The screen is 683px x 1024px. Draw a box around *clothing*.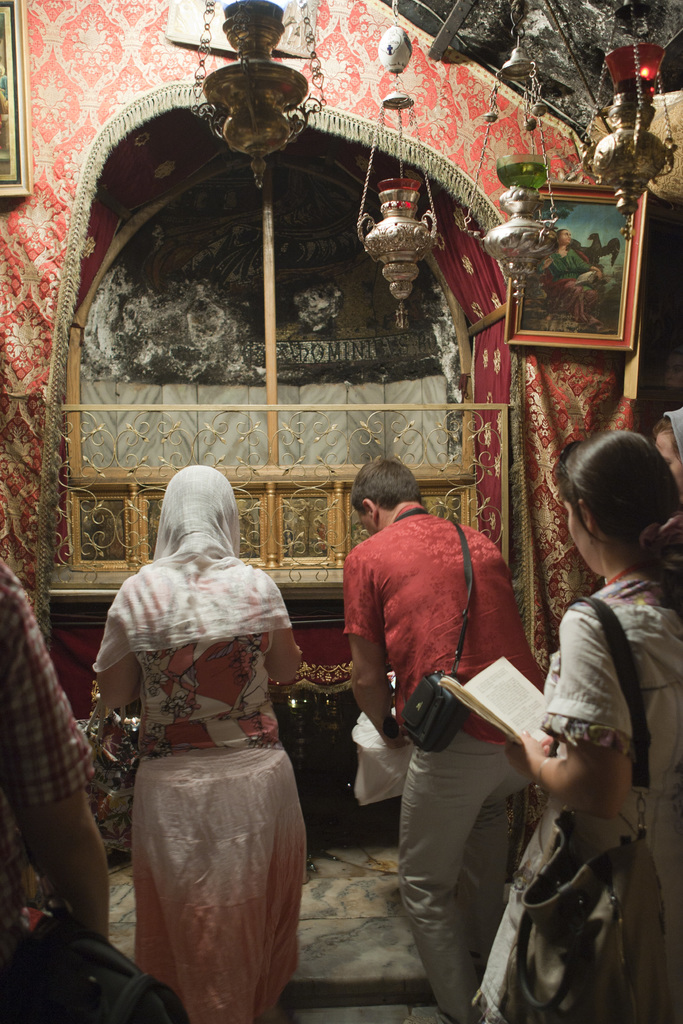
{"x1": 664, "y1": 404, "x2": 682, "y2": 465}.
